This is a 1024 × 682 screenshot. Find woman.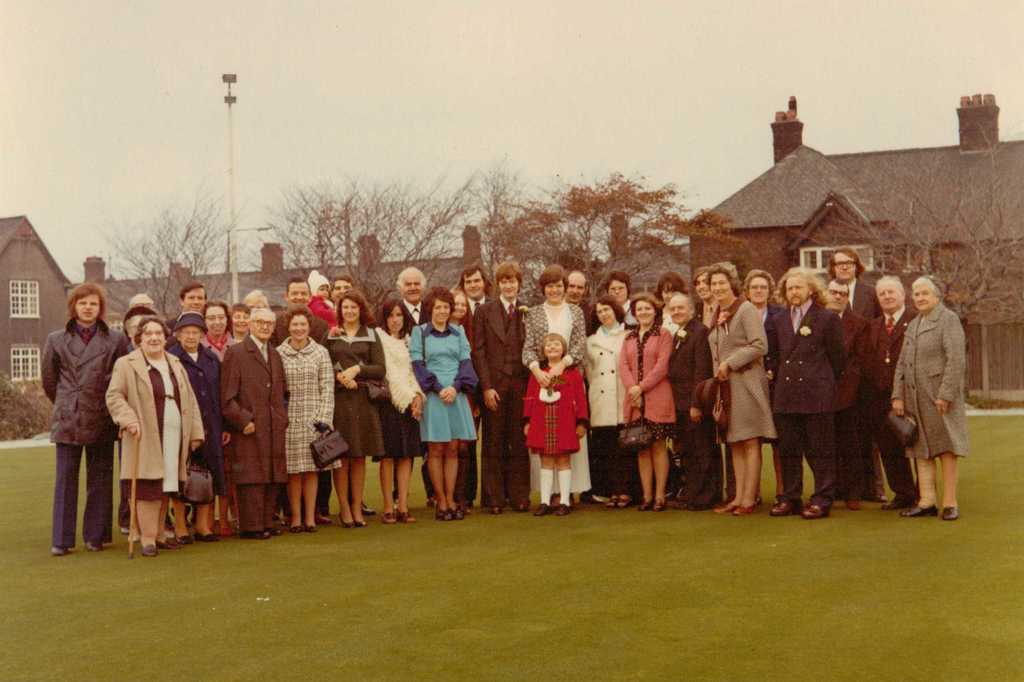
Bounding box: {"x1": 169, "y1": 313, "x2": 234, "y2": 546}.
